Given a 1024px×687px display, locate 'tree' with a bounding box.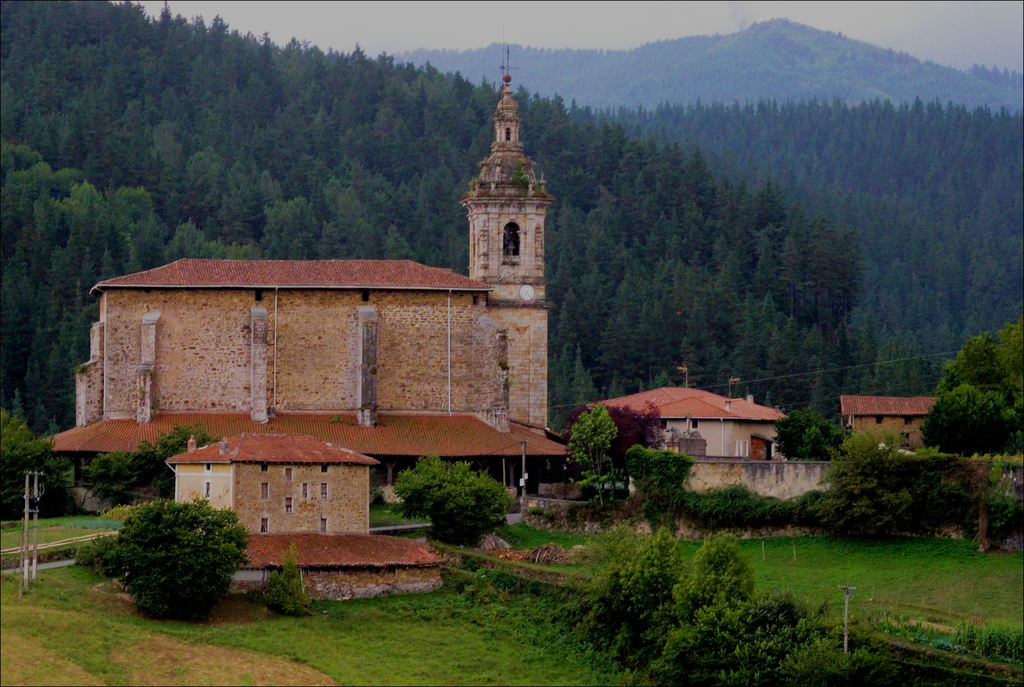
Located: (45,85,108,149).
